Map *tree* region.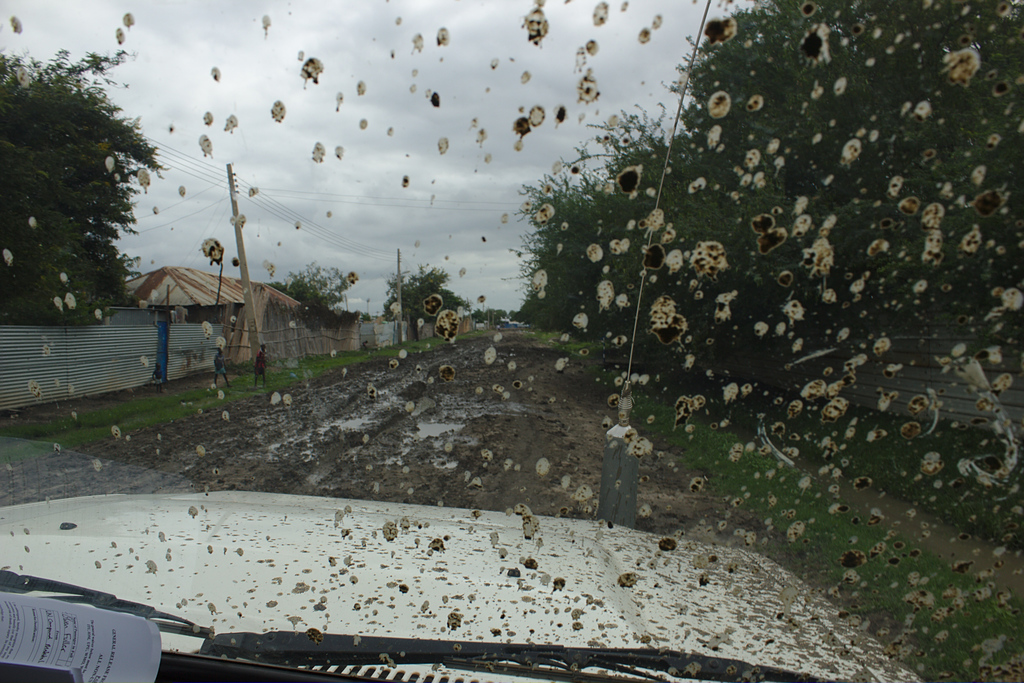
Mapped to Rect(285, 265, 359, 310).
